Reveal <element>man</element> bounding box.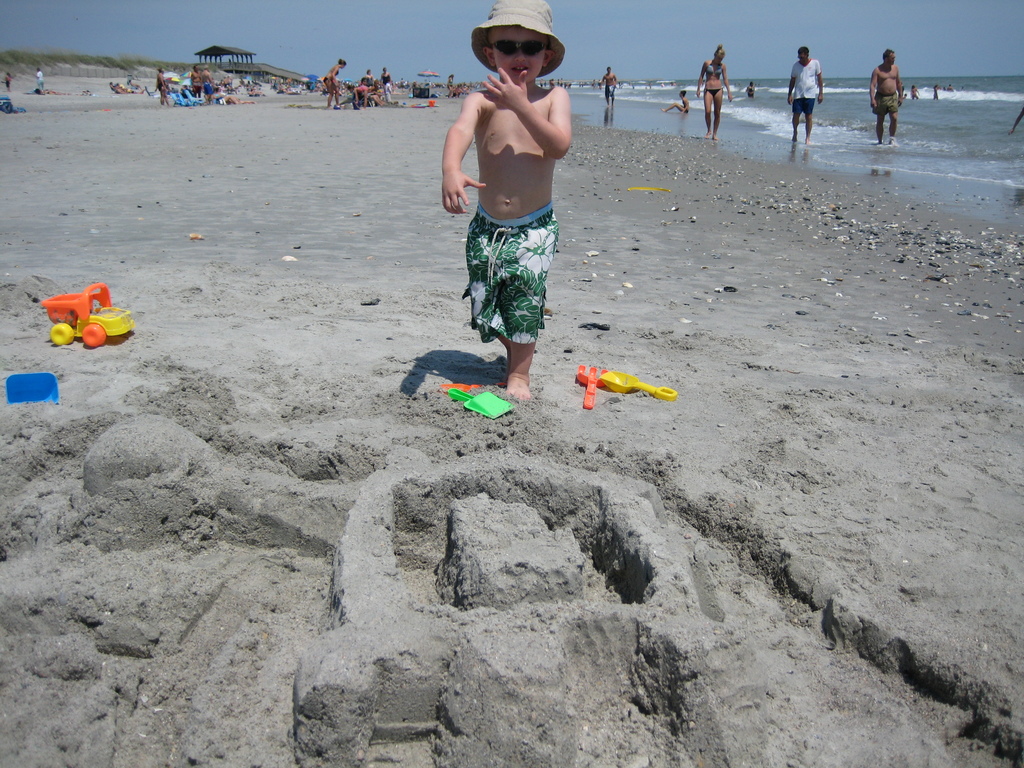
Revealed: box(1006, 105, 1023, 134).
